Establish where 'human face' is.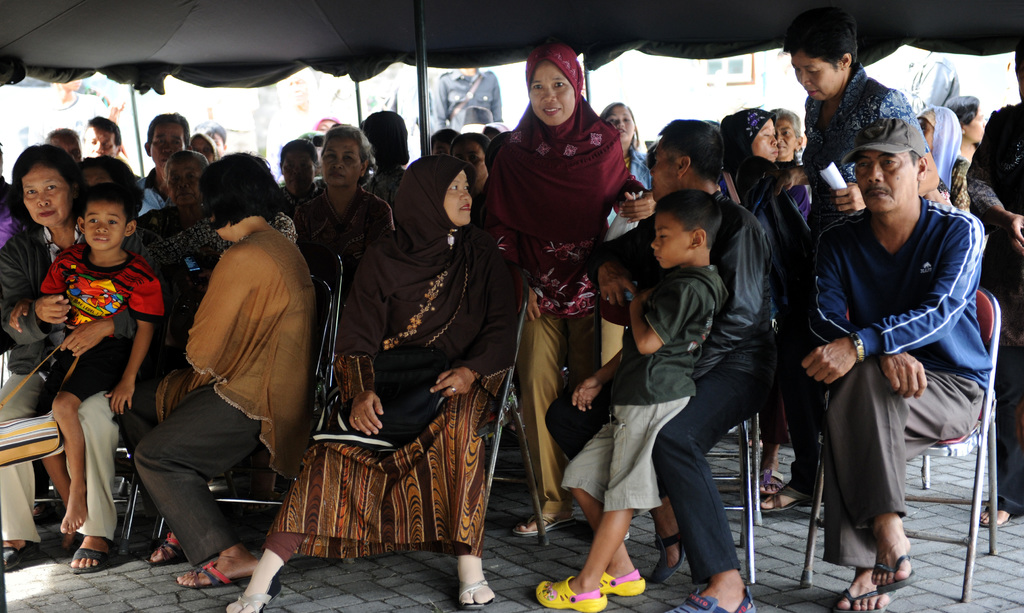
Established at l=750, t=121, r=776, b=158.
